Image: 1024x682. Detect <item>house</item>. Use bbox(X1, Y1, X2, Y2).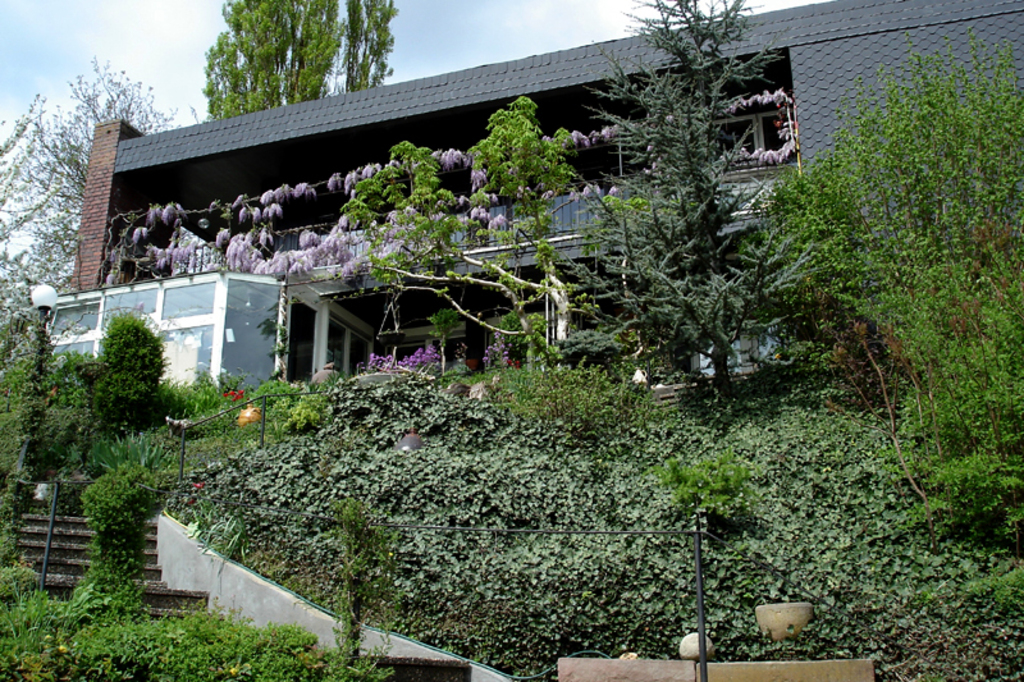
bbox(56, 32, 911, 525).
